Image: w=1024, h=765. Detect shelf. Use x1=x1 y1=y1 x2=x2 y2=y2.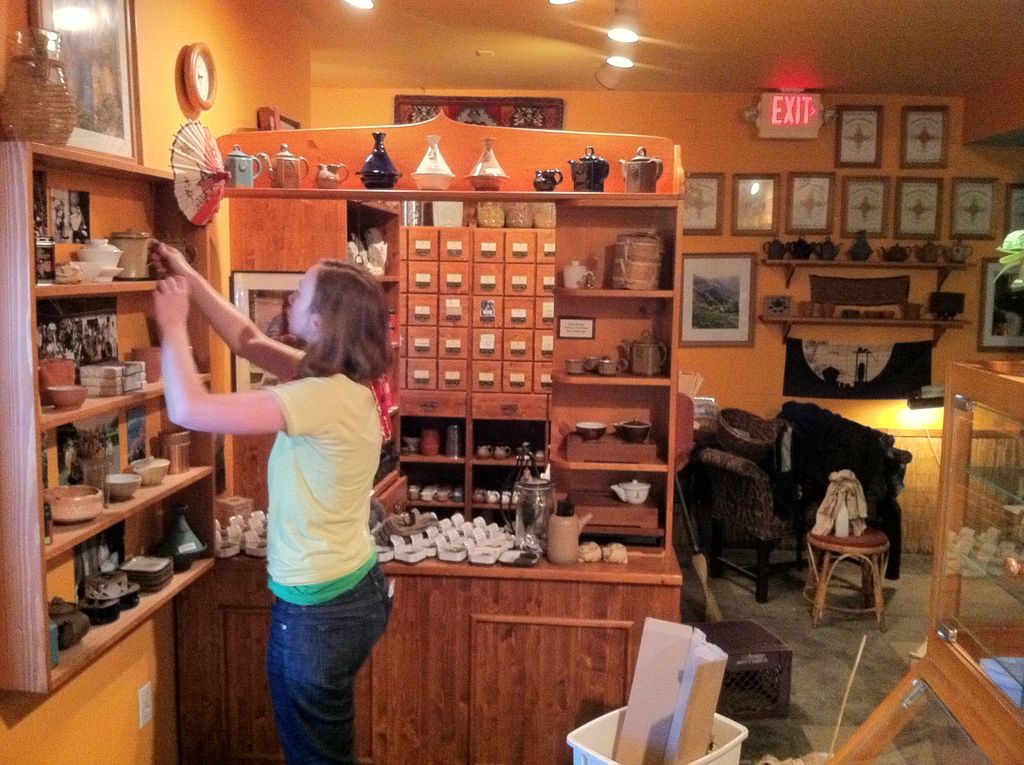
x1=19 y1=293 x2=207 y2=435.
